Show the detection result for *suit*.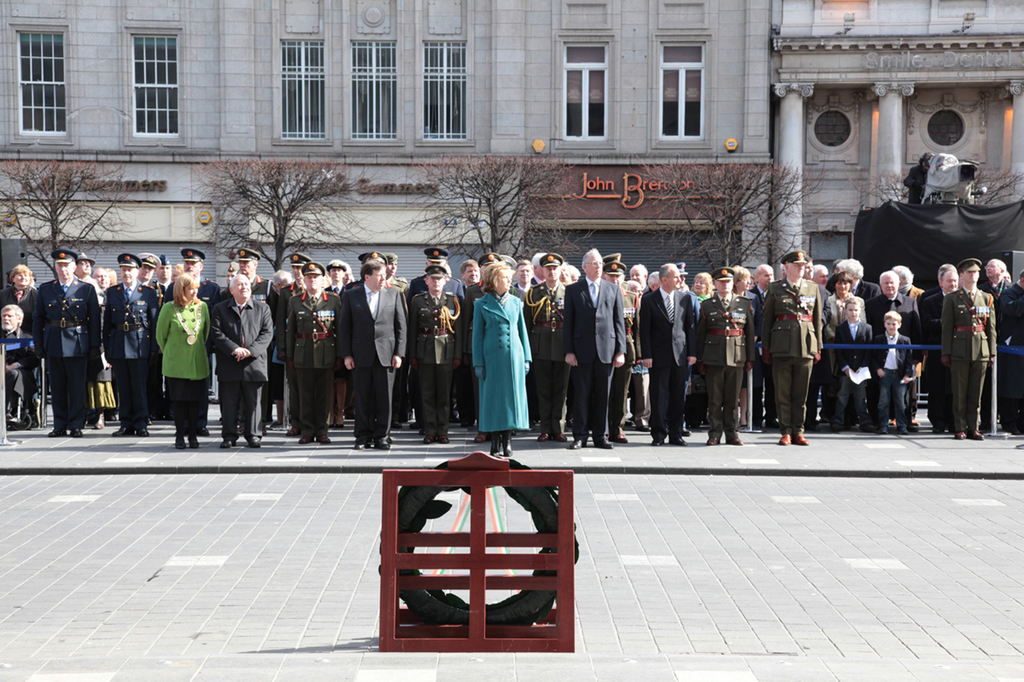
box(411, 271, 468, 425).
